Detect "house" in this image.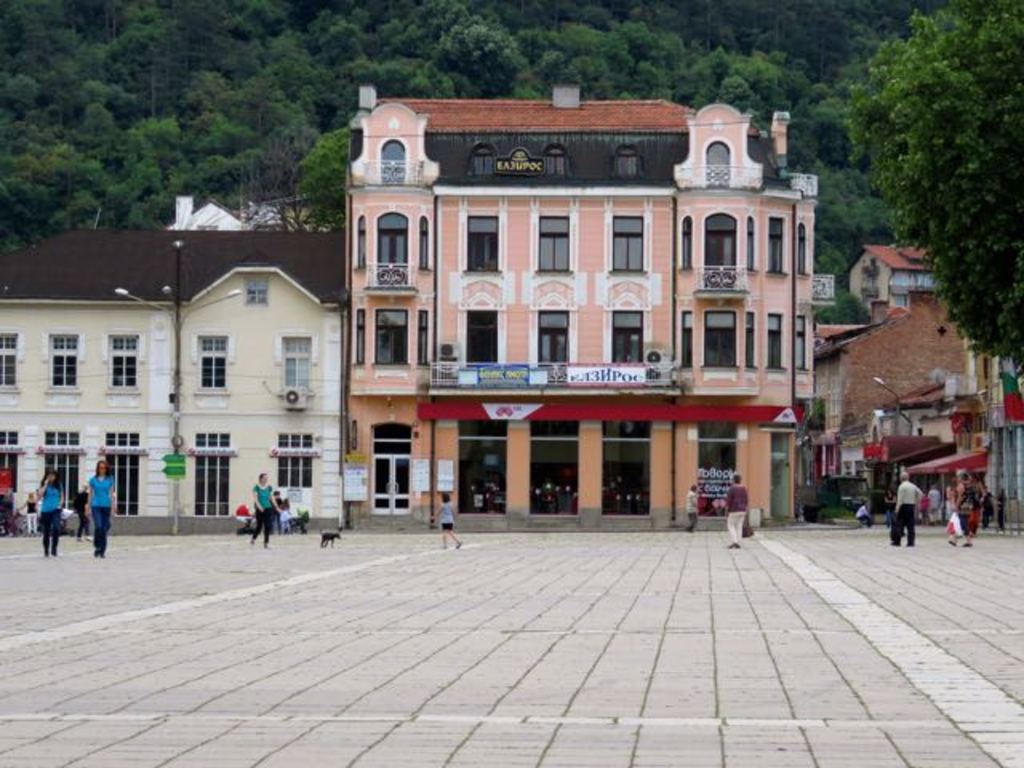
Detection: detection(835, 234, 957, 307).
